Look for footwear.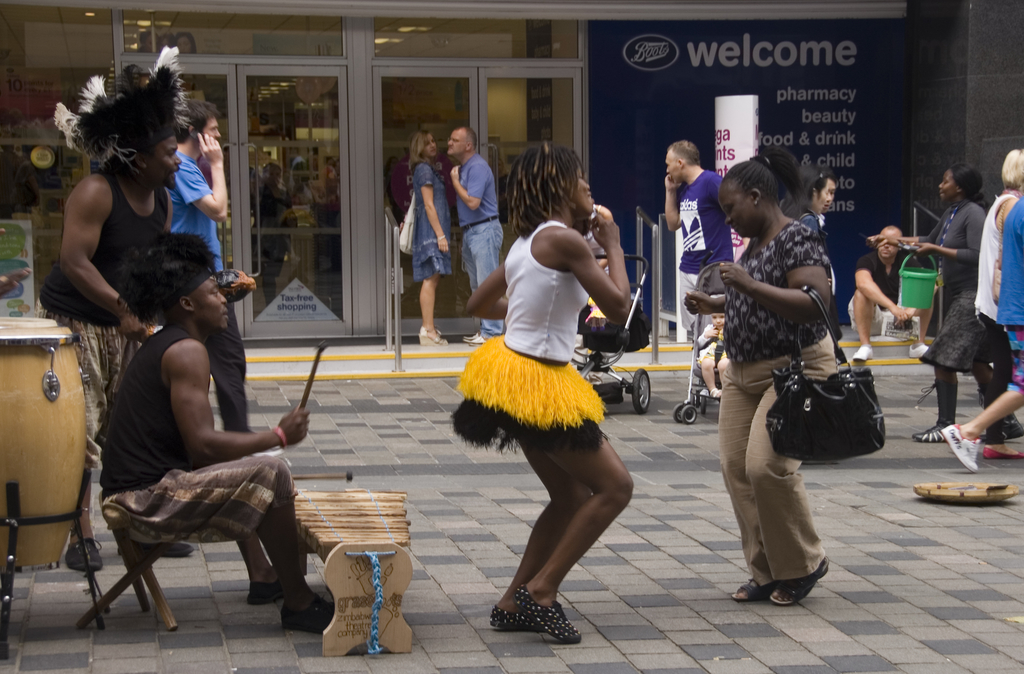
Found: <box>492,603,545,632</box>.
